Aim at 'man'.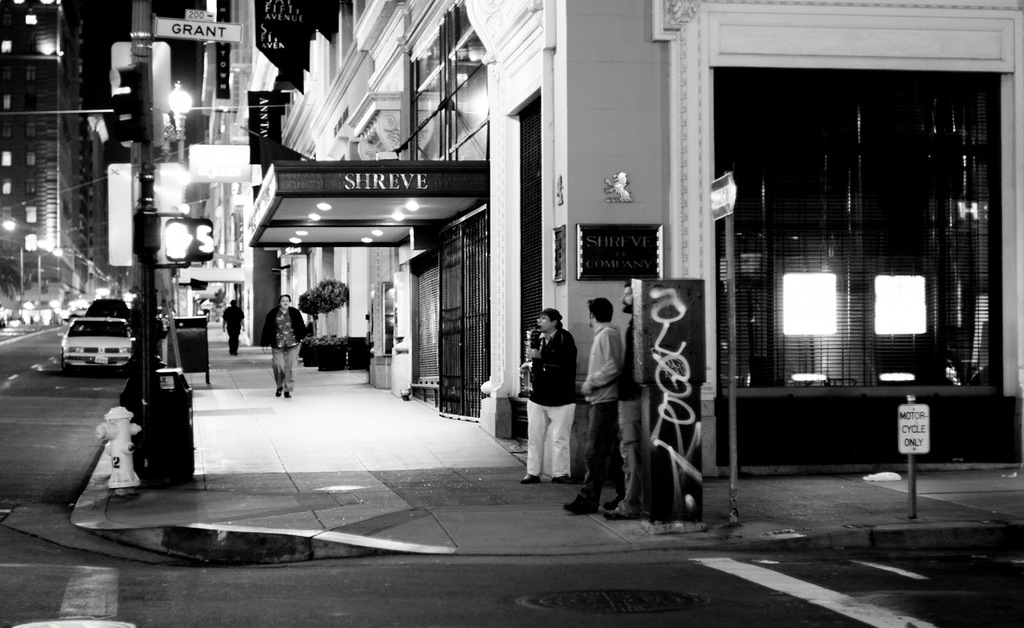
Aimed at 222:298:246:354.
